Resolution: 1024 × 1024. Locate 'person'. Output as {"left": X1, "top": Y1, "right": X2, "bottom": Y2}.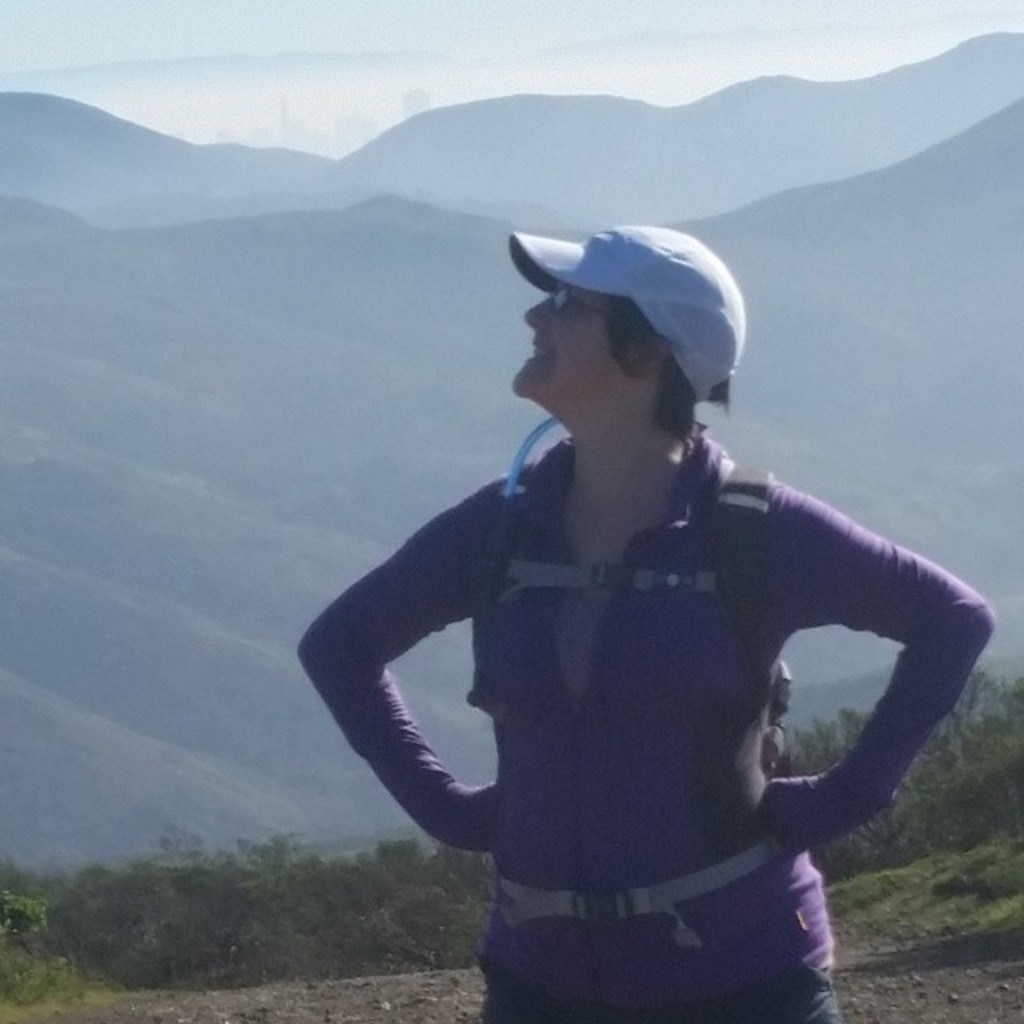
{"left": 338, "top": 234, "right": 990, "bottom": 1023}.
